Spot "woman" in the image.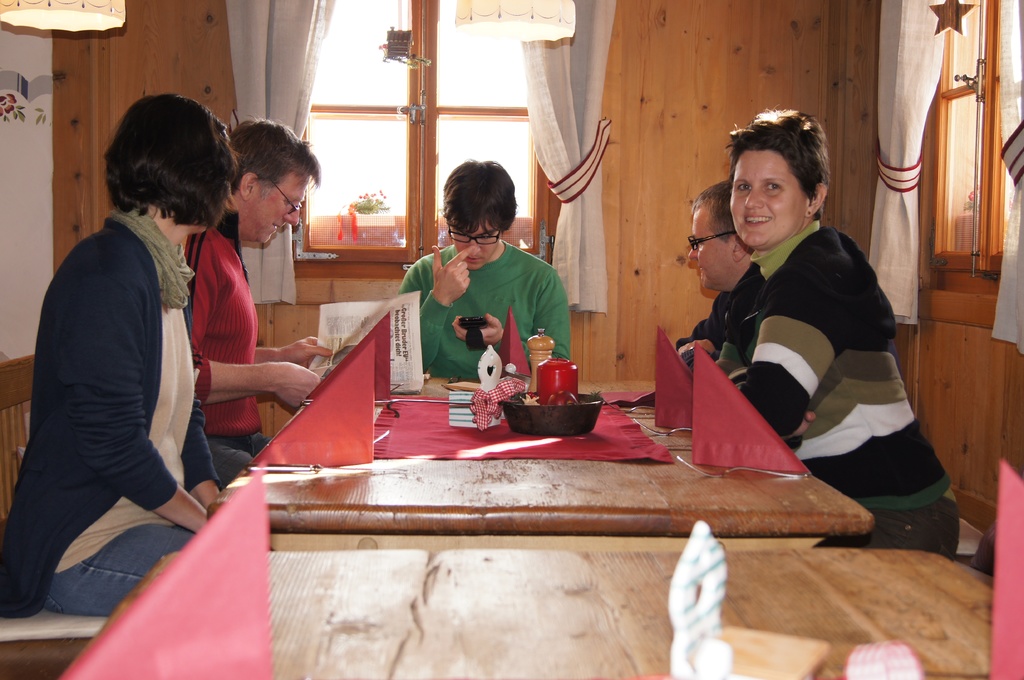
"woman" found at <bbox>716, 108, 960, 564</bbox>.
